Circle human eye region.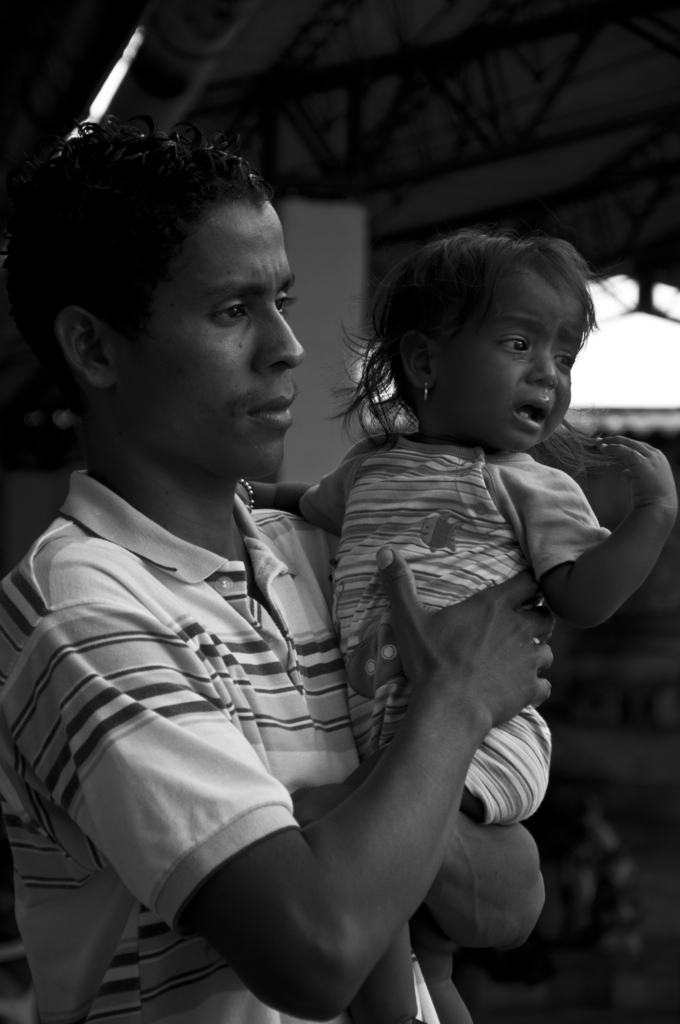
Region: [551,350,576,378].
